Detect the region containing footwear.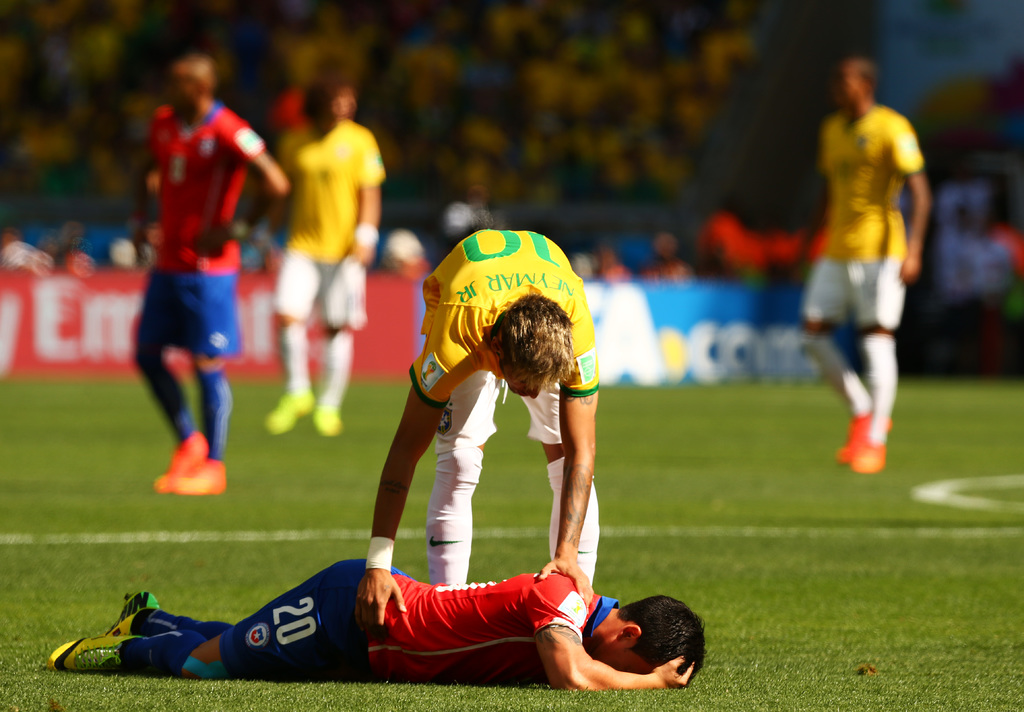
<box>76,603,204,682</box>.
